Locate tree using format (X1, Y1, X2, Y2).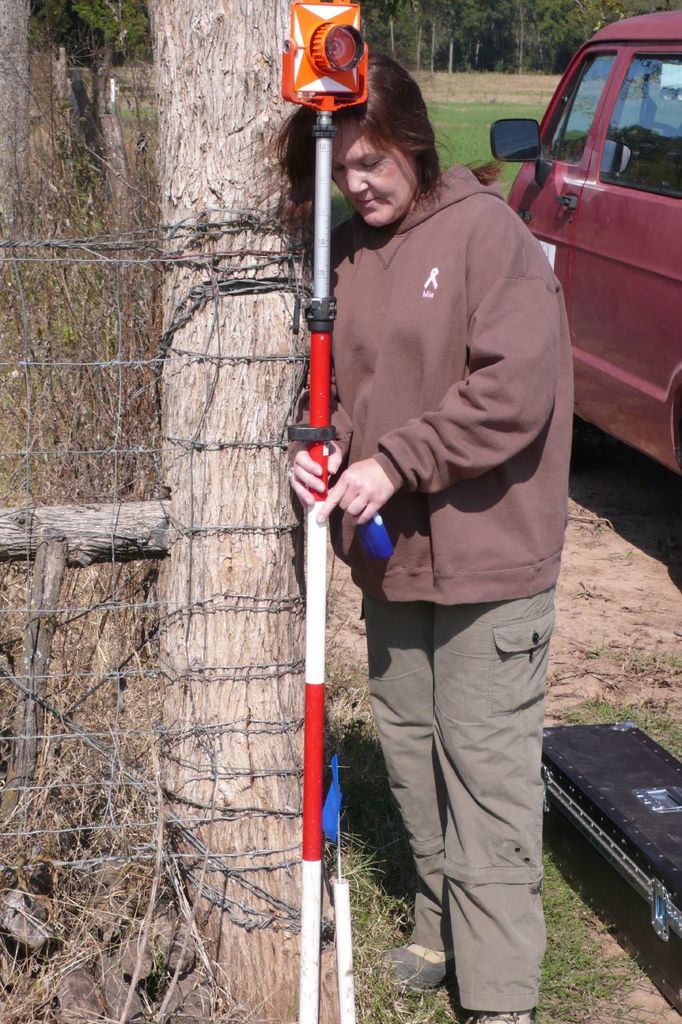
(134, 0, 351, 1023).
